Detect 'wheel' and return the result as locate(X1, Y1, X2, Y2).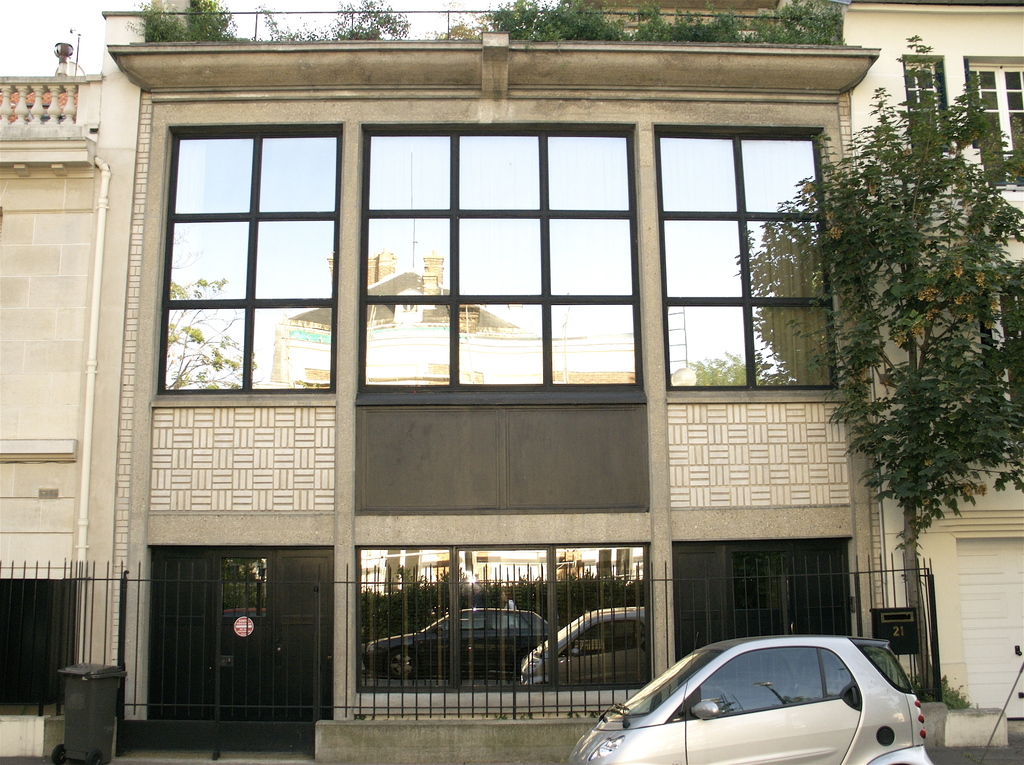
locate(386, 647, 425, 679).
